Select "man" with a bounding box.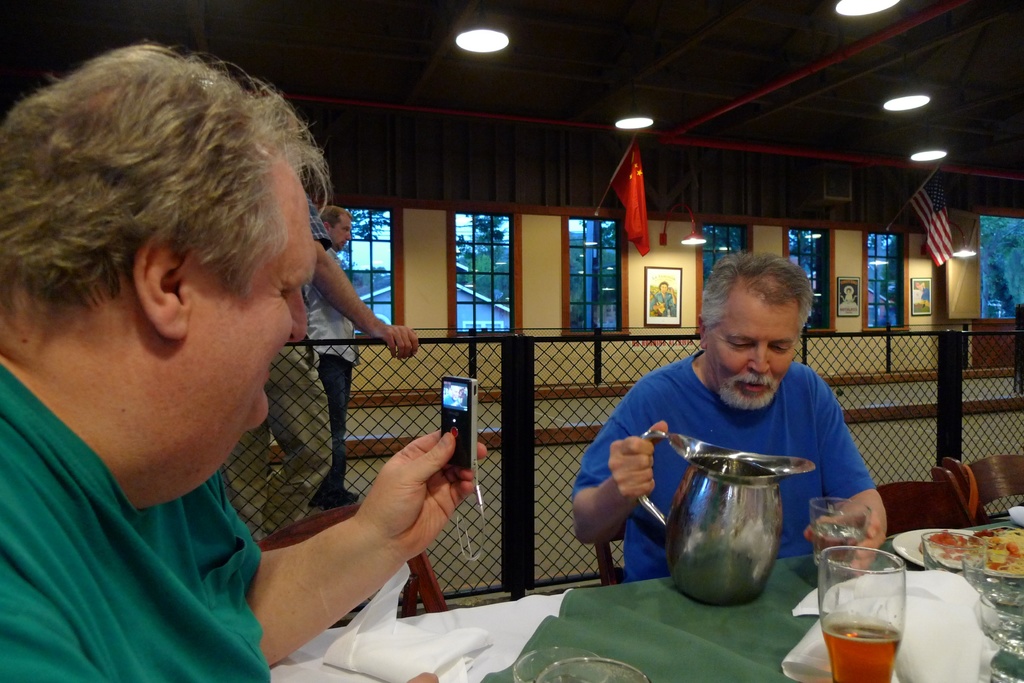
x1=0, y1=48, x2=463, y2=675.
